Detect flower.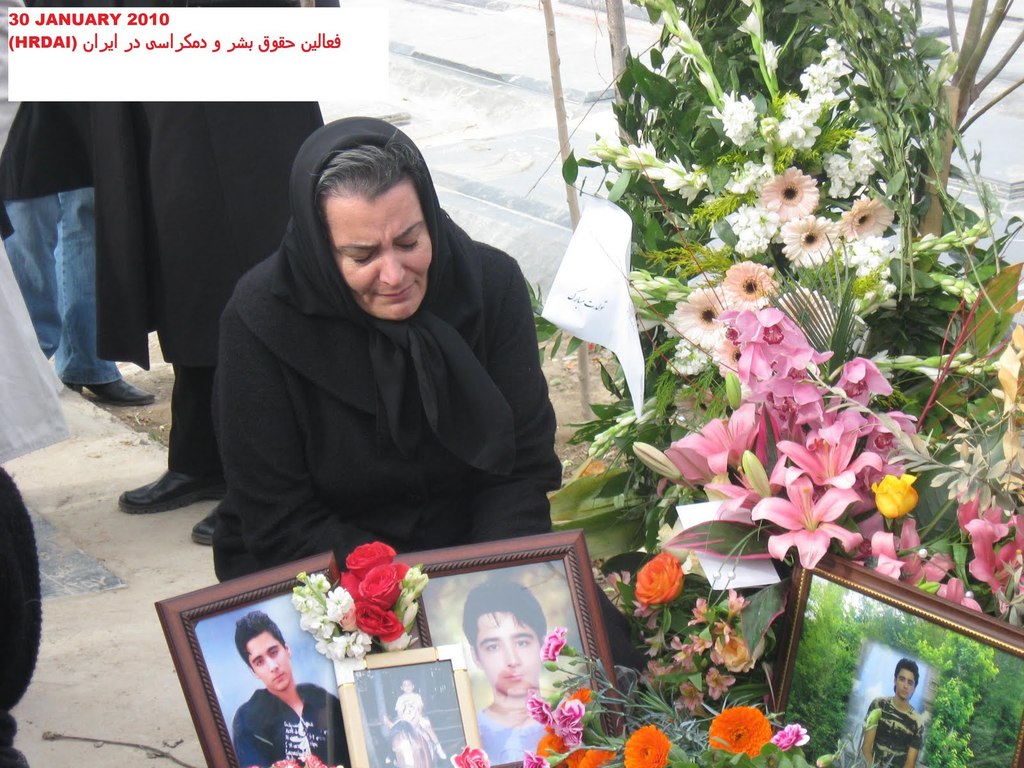
Detected at 664:15:718:94.
